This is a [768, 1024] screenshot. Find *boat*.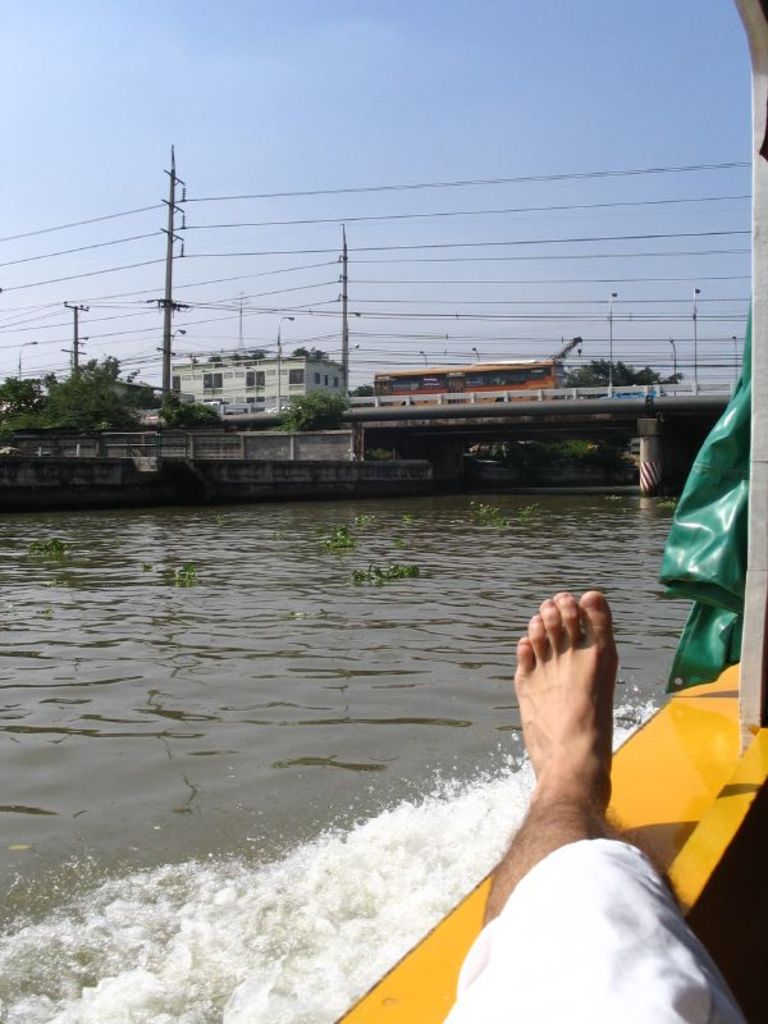
Bounding box: pyautogui.locateOnScreen(351, 0, 767, 1023).
